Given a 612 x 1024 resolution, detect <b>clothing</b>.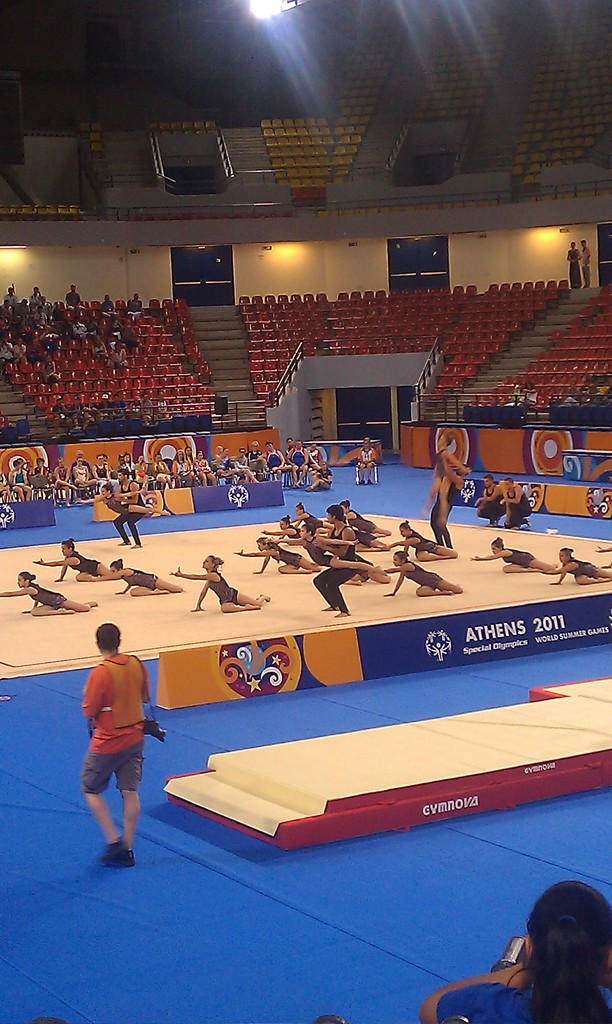
box(38, 332, 58, 350).
